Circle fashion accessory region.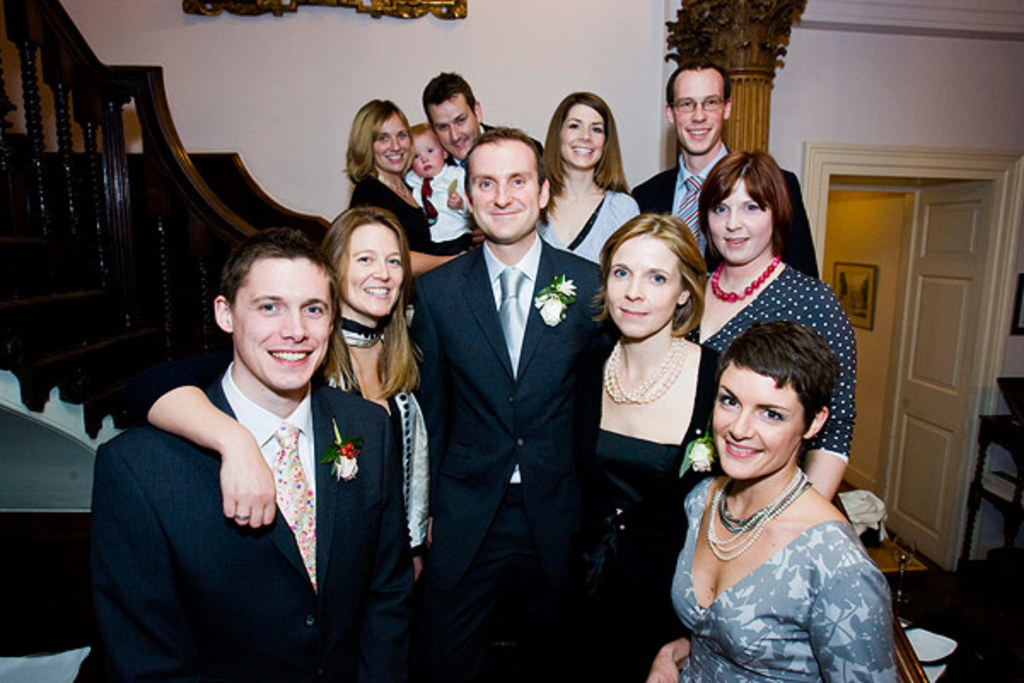
Region: (x1=232, y1=512, x2=253, y2=521).
